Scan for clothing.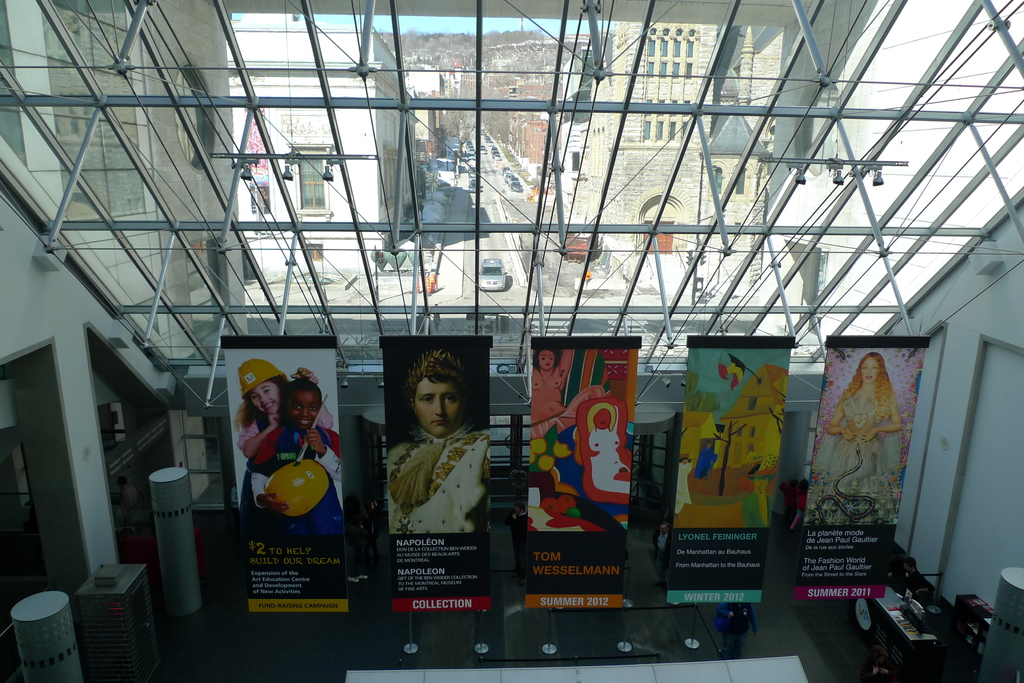
Scan result: (left=814, top=386, right=902, bottom=526).
